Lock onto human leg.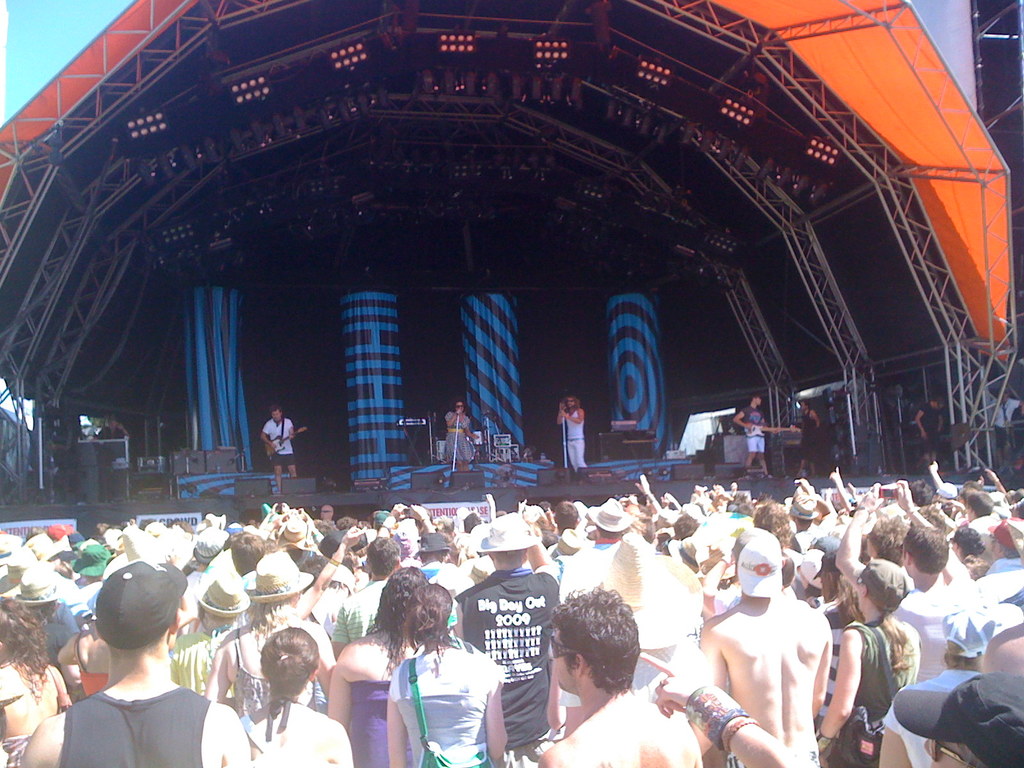
Locked: locate(756, 438, 769, 470).
